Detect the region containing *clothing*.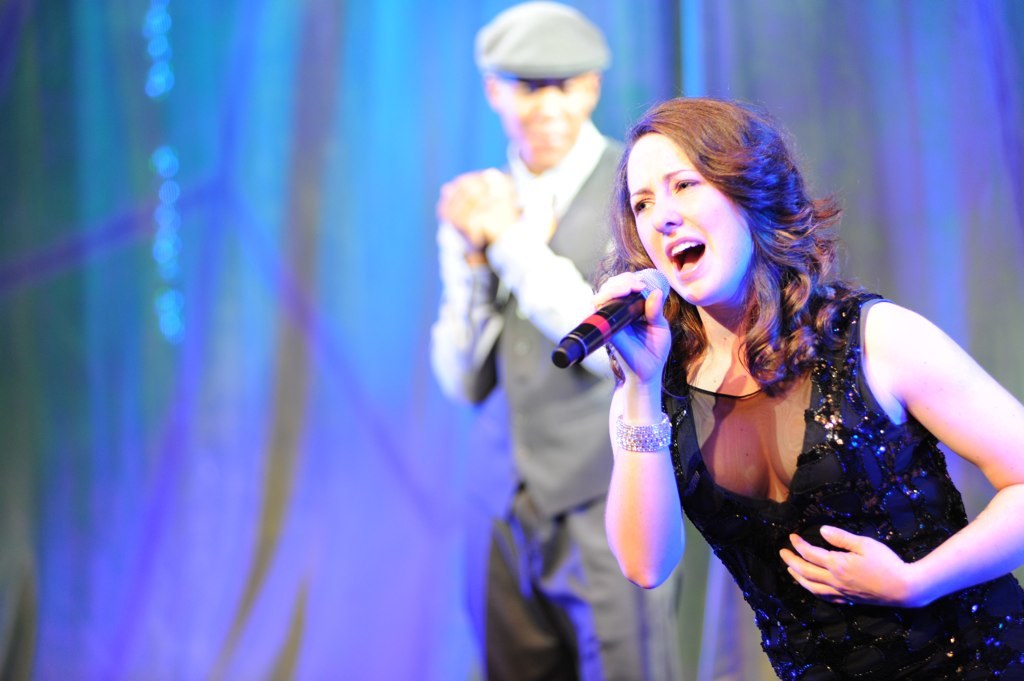
661, 288, 1023, 679.
